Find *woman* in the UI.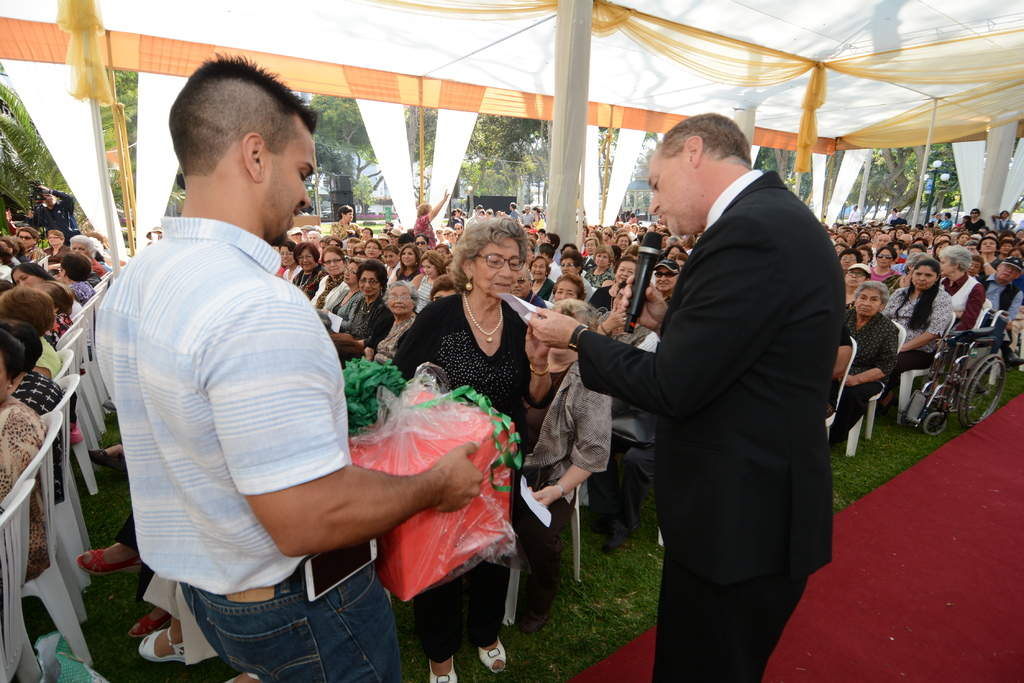
UI element at bbox(871, 246, 900, 280).
